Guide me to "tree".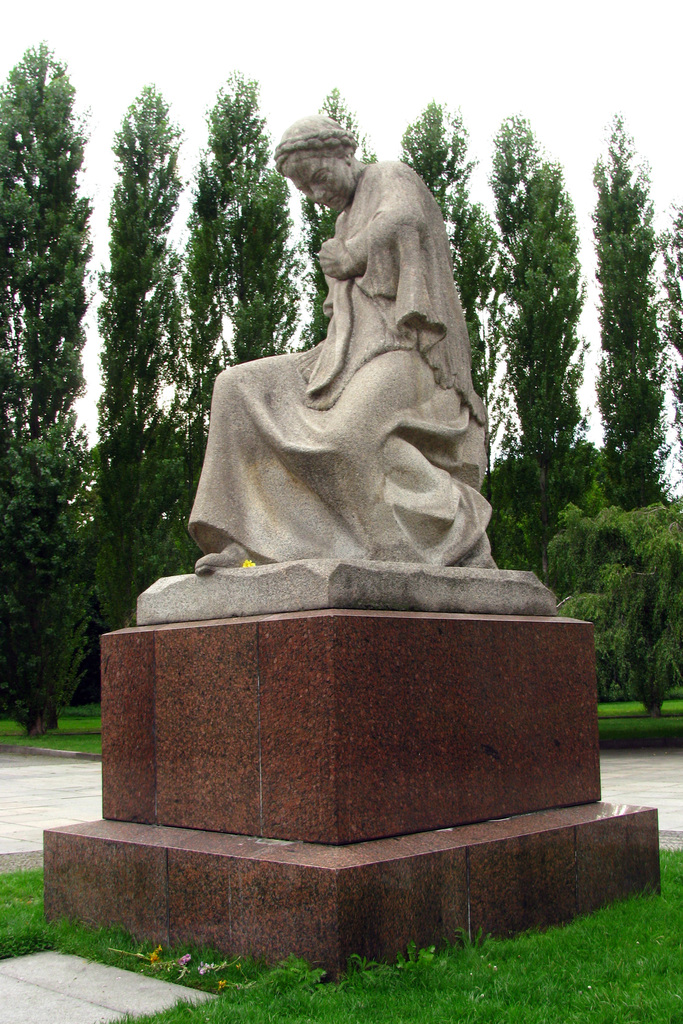
Guidance: [left=100, top=83, right=182, bottom=617].
